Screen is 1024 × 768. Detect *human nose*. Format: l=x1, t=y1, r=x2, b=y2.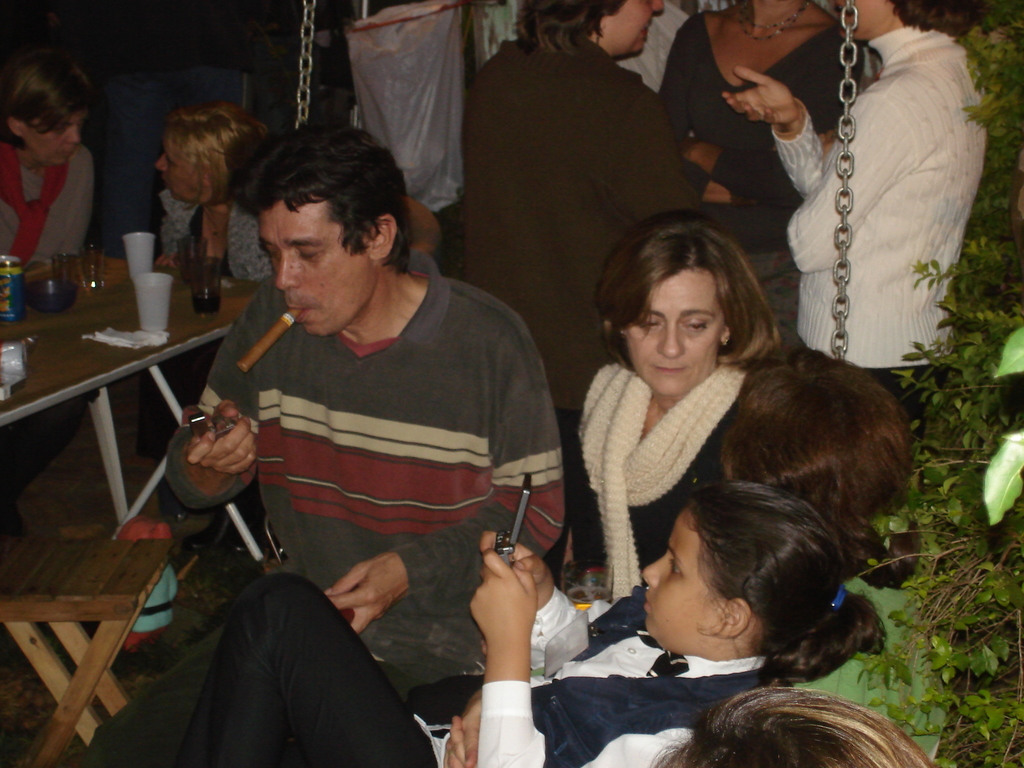
l=643, t=556, r=664, b=584.
